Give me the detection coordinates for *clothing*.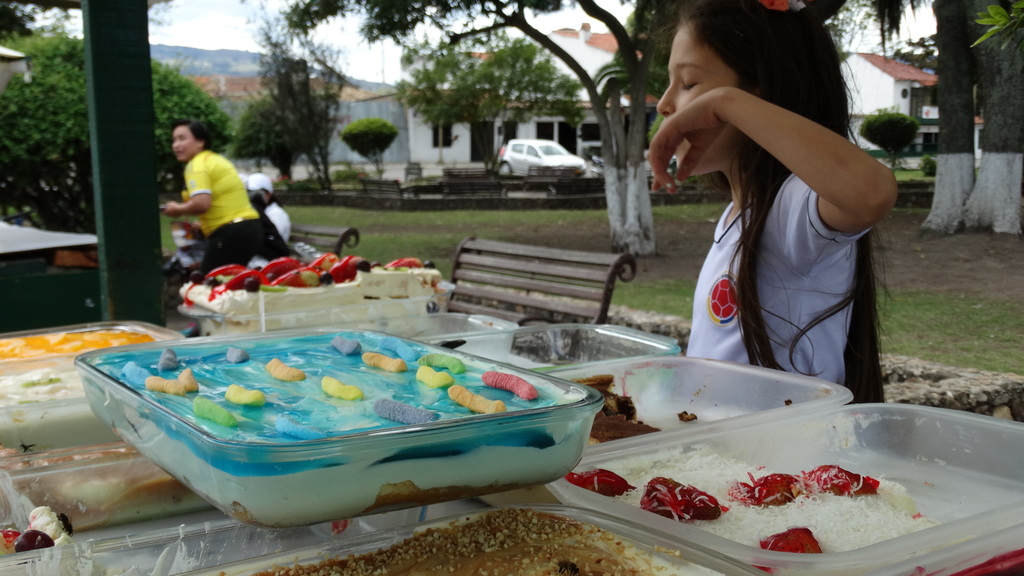
detection(683, 174, 870, 389).
